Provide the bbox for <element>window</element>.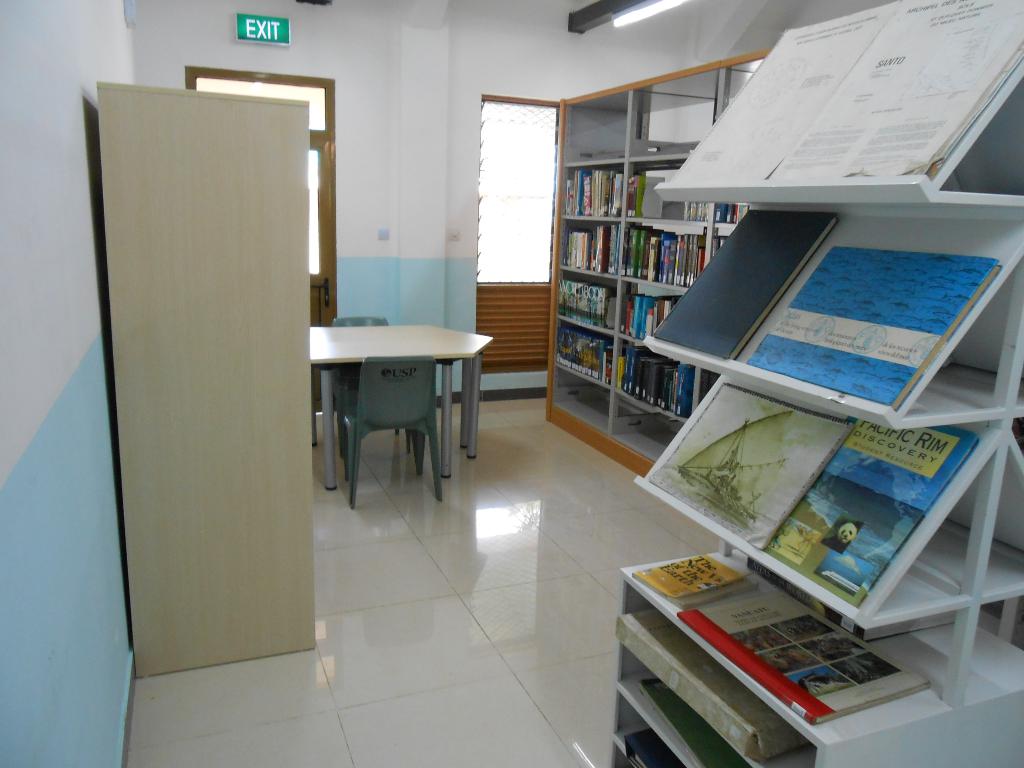
box=[483, 89, 555, 374].
